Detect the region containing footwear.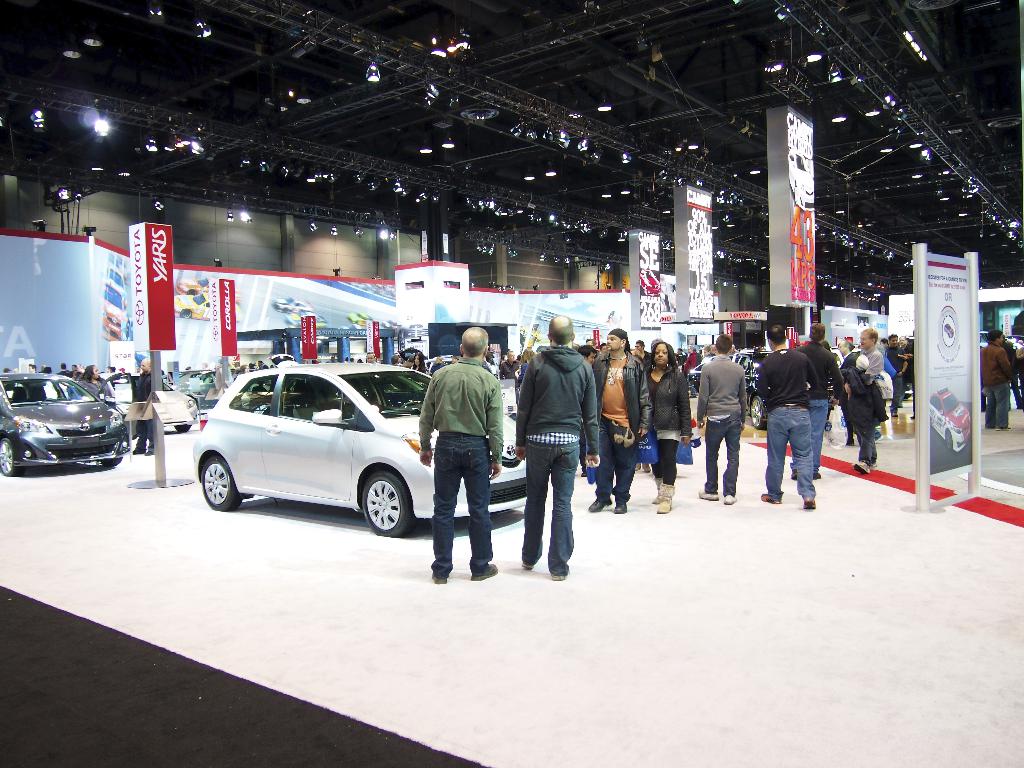
detection(468, 563, 499, 580).
